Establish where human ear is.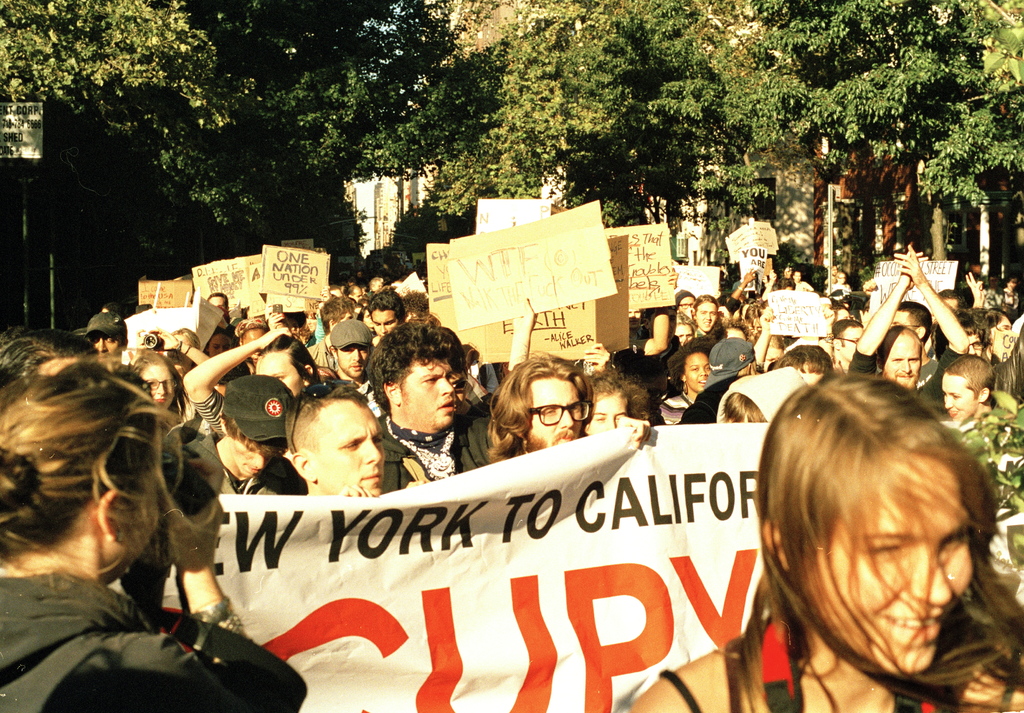
Established at box(977, 383, 990, 405).
